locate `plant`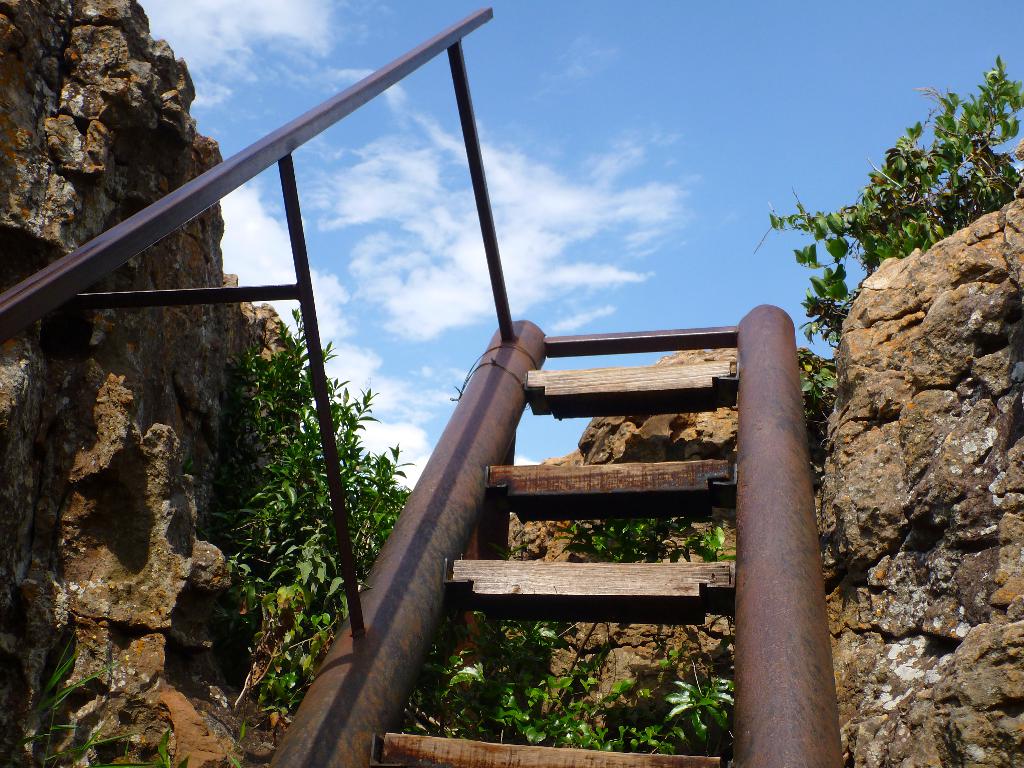
<bbox>802, 339, 845, 429</bbox>
